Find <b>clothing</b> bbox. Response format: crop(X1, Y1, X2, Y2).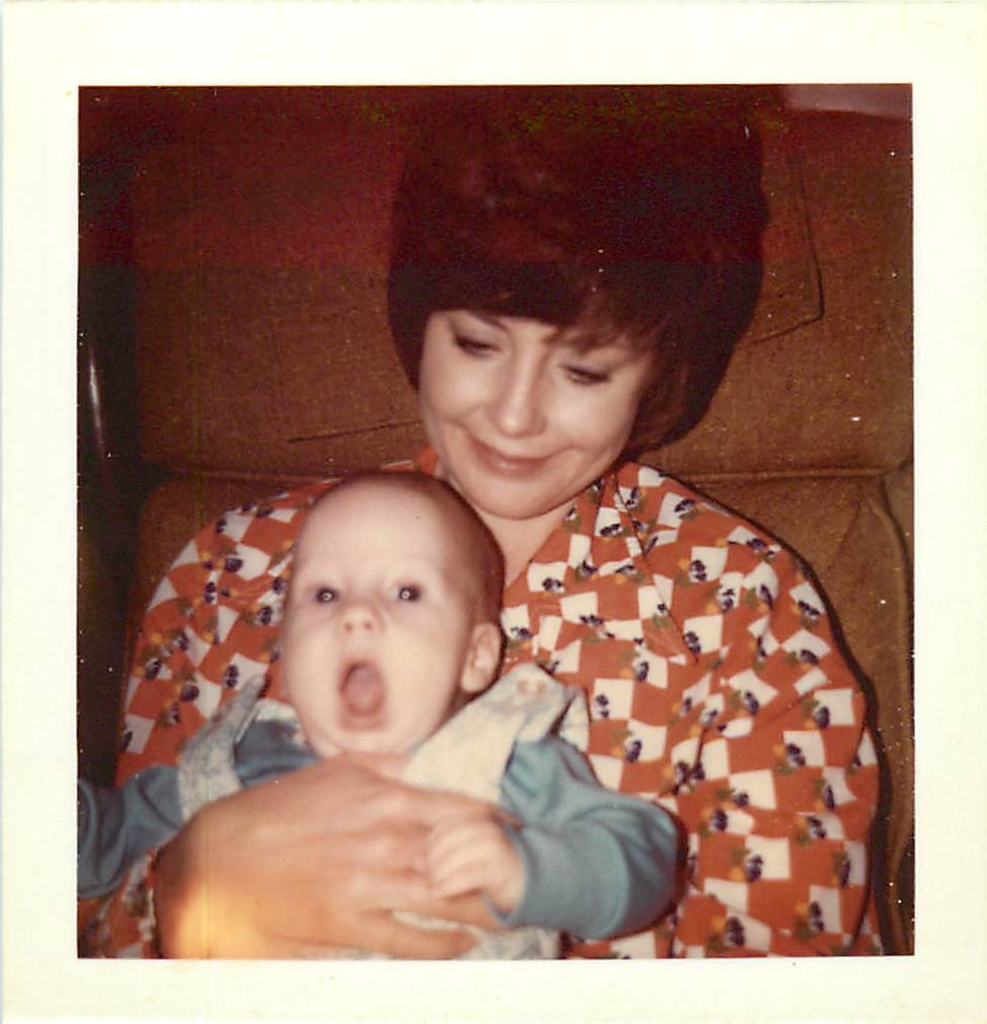
crop(272, 386, 864, 992).
